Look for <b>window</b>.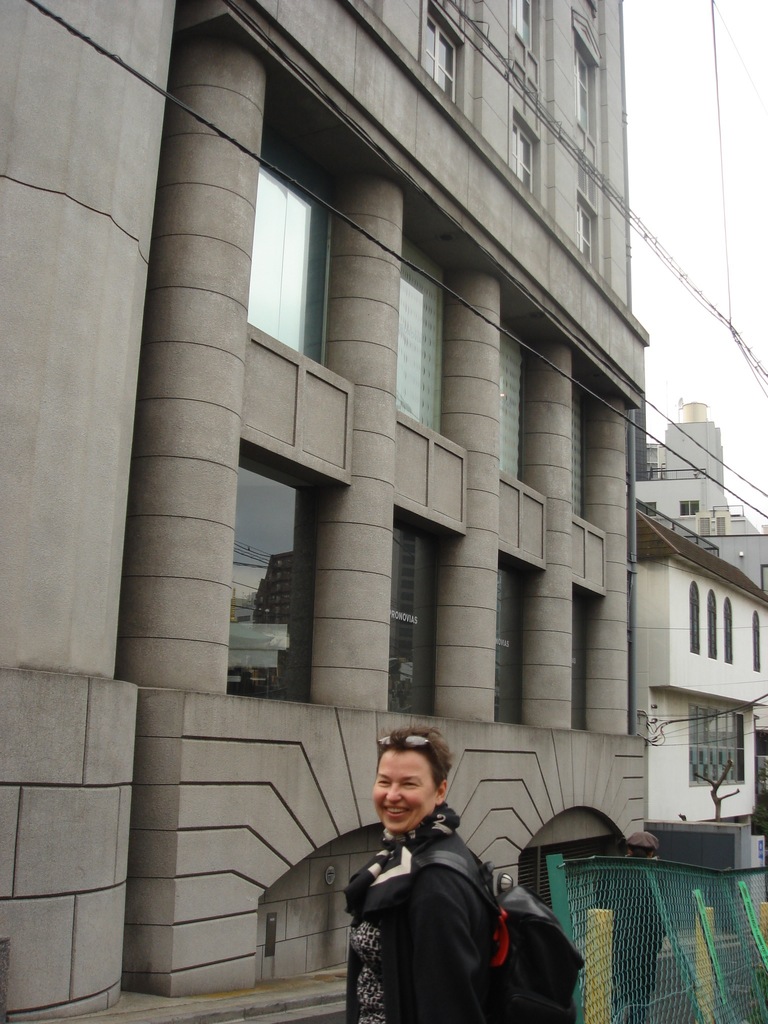
Found: {"x1": 574, "y1": 195, "x2": 591, "y2": 265}.
